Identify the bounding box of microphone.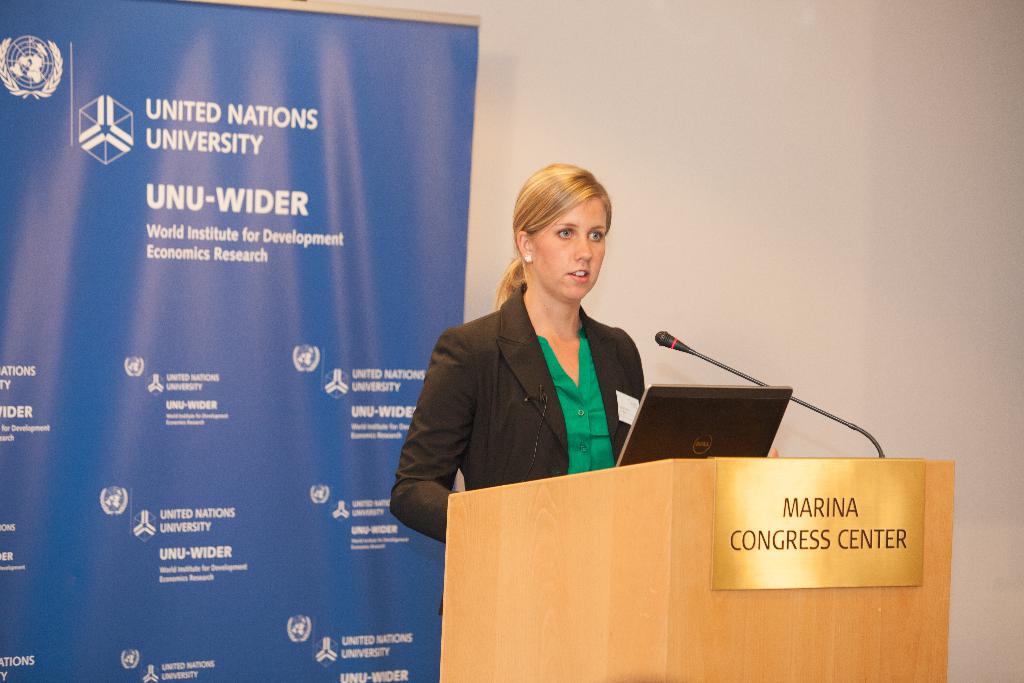
652 328 691 352.
